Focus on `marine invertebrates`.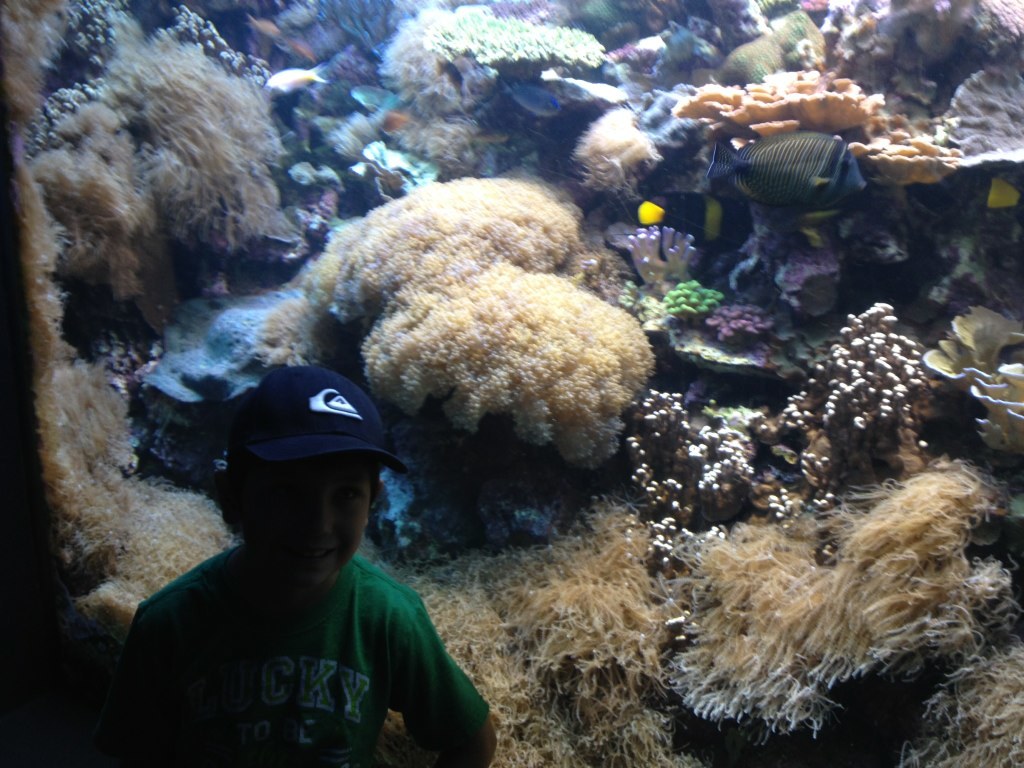
Focused at {"left": 563, "top": 89, "right": 687, "bottom": 215}.
